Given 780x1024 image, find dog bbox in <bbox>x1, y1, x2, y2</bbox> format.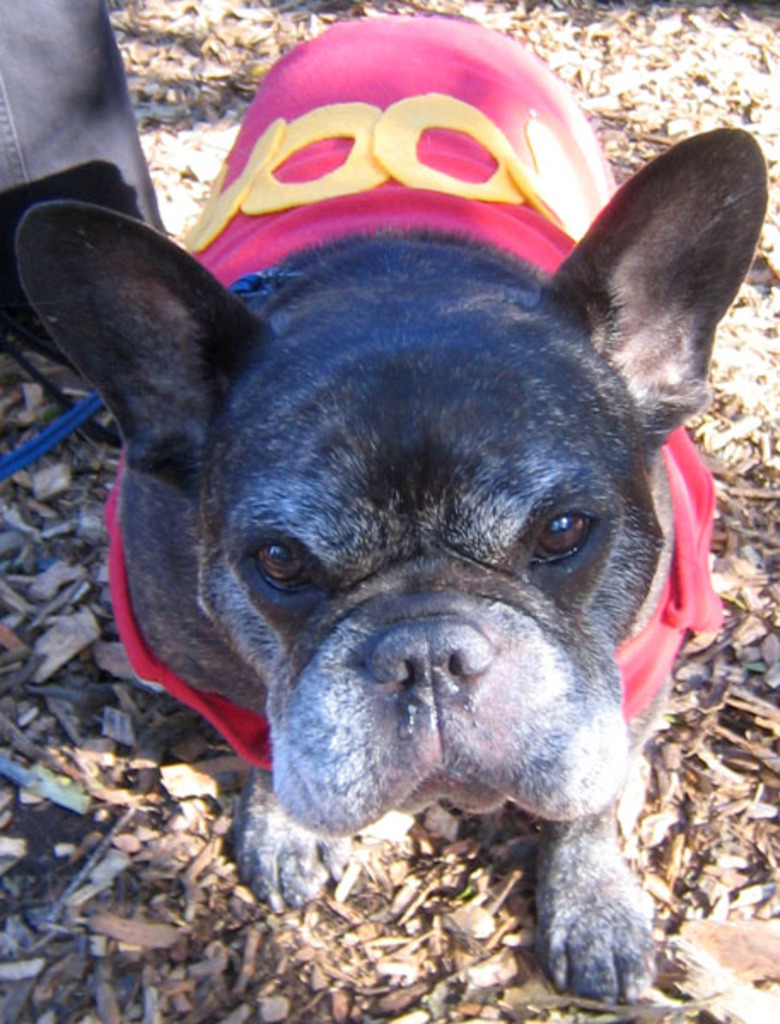
<bbox>15, 5, 768, 1002</bbox>.
